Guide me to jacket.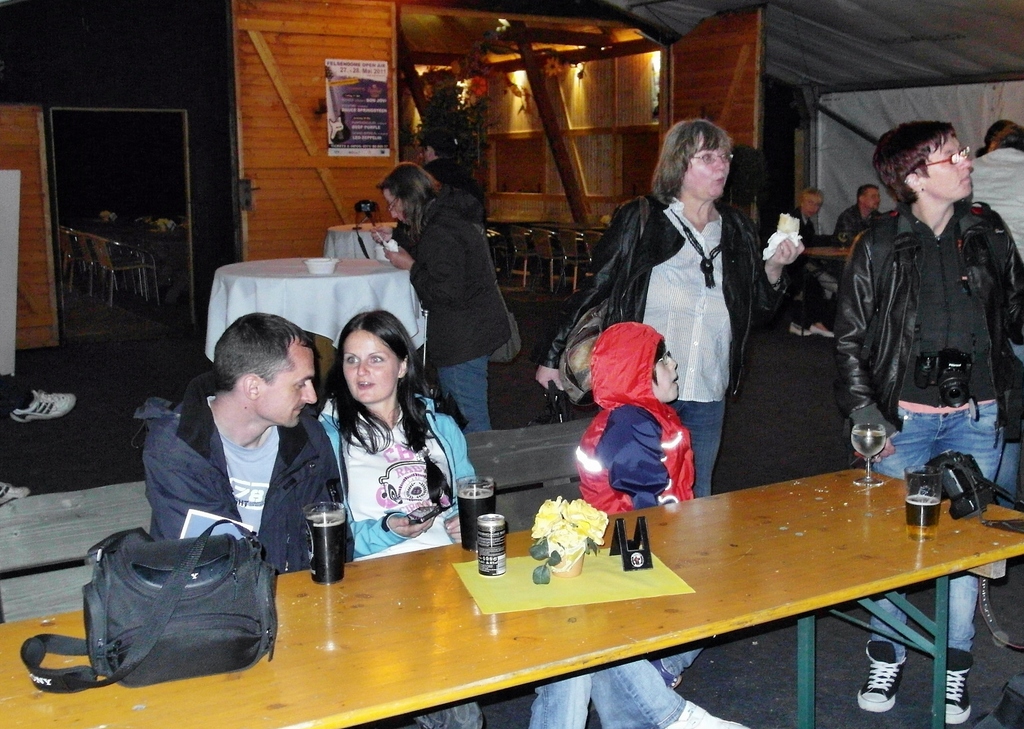
Guidance: [140,372,346,576].
